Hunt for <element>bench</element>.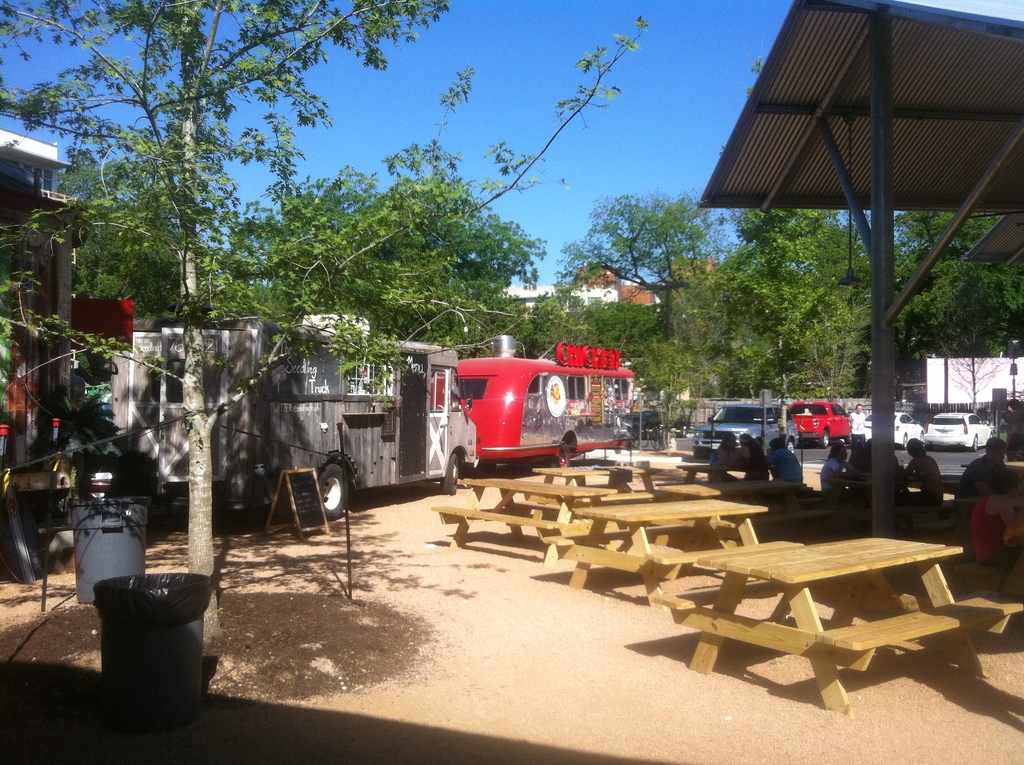
Hunted down at 675:463:780:483.
